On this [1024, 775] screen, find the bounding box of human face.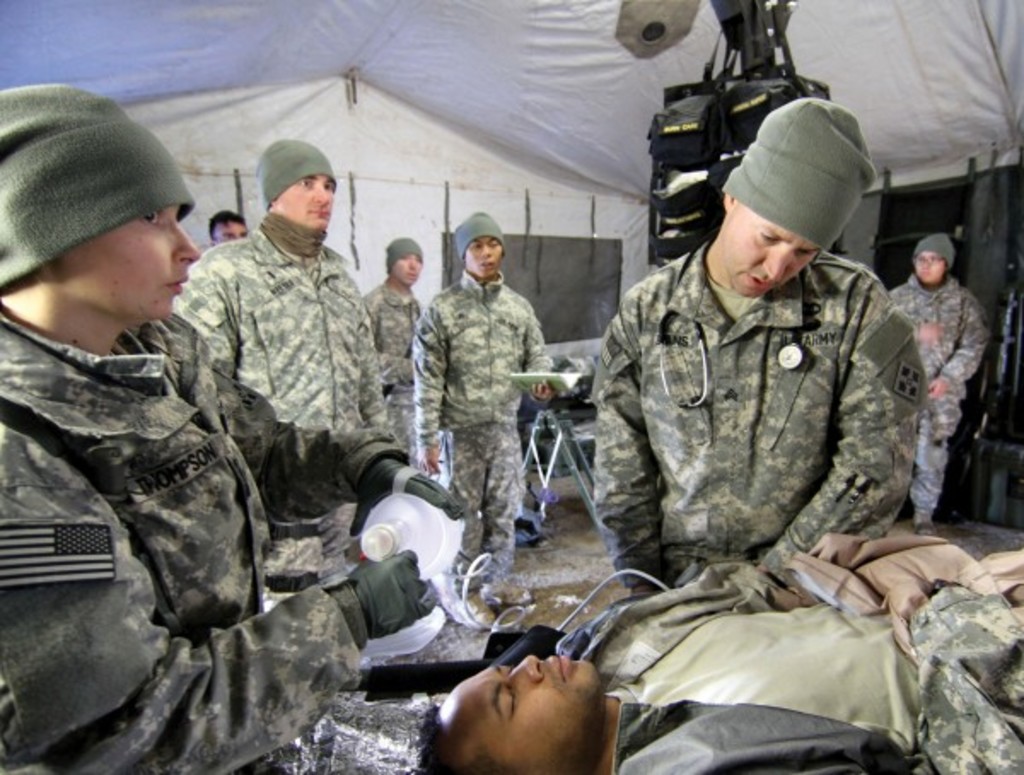
Bounding box: 276,167,338,222.
